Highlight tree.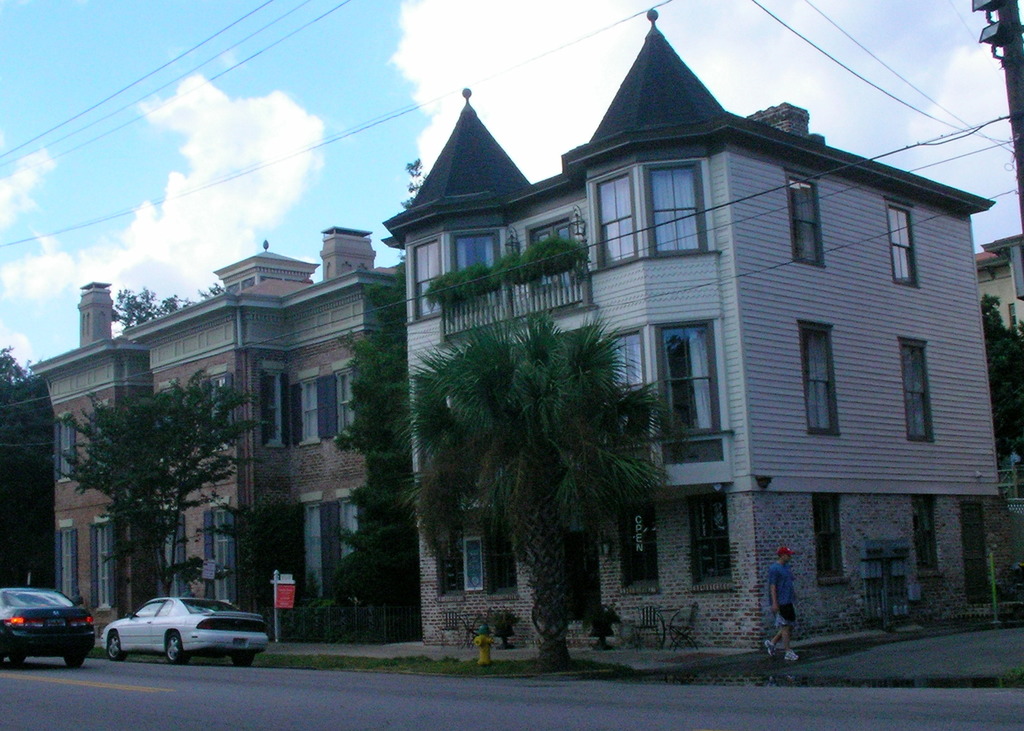
Highlighted region: (0,334,54,588).
